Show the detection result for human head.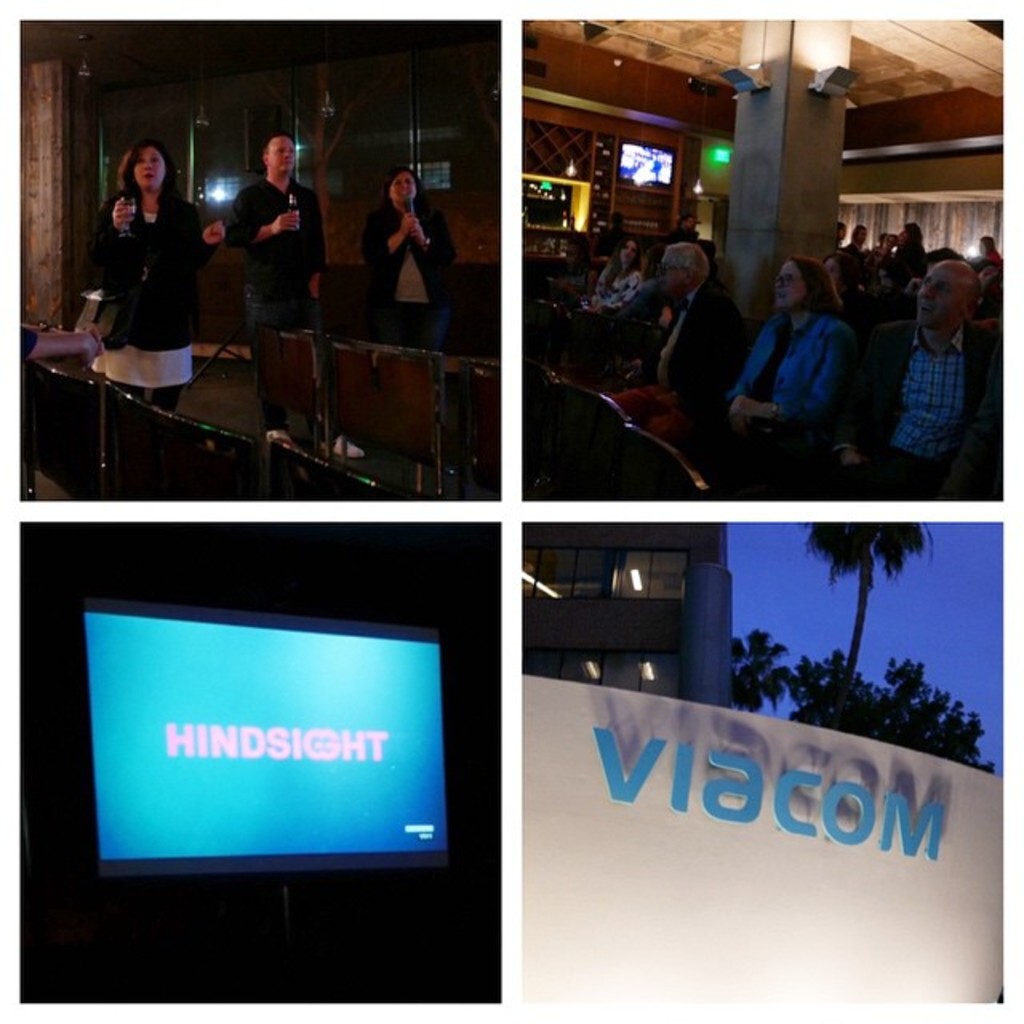
locate(654, 240, 712, 294).
